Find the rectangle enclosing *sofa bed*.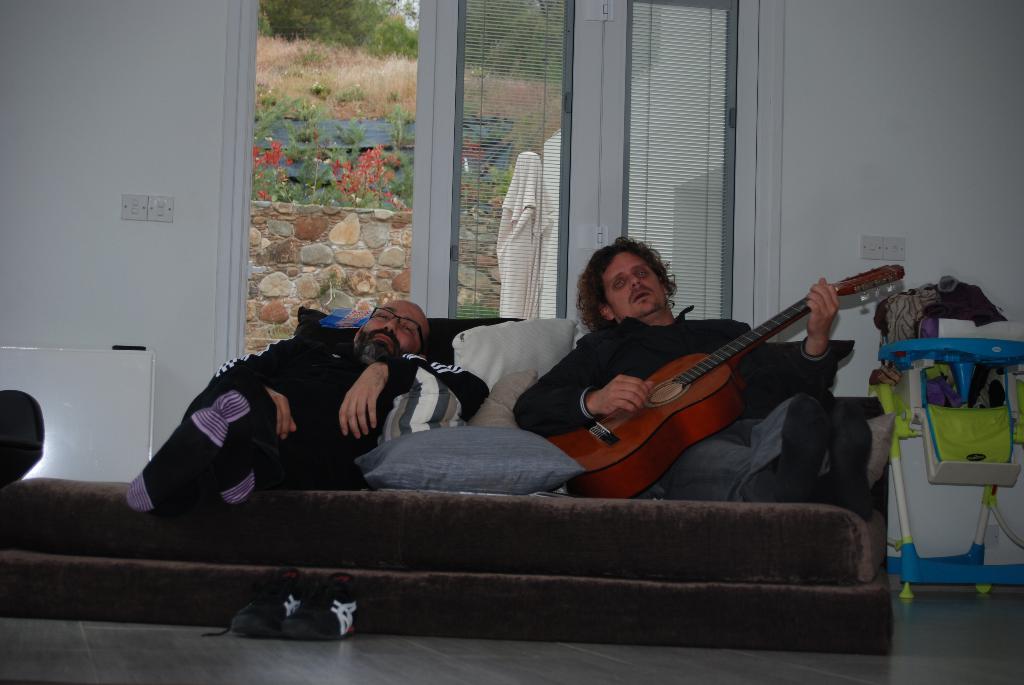
detection(0, 313, 901, 645).
